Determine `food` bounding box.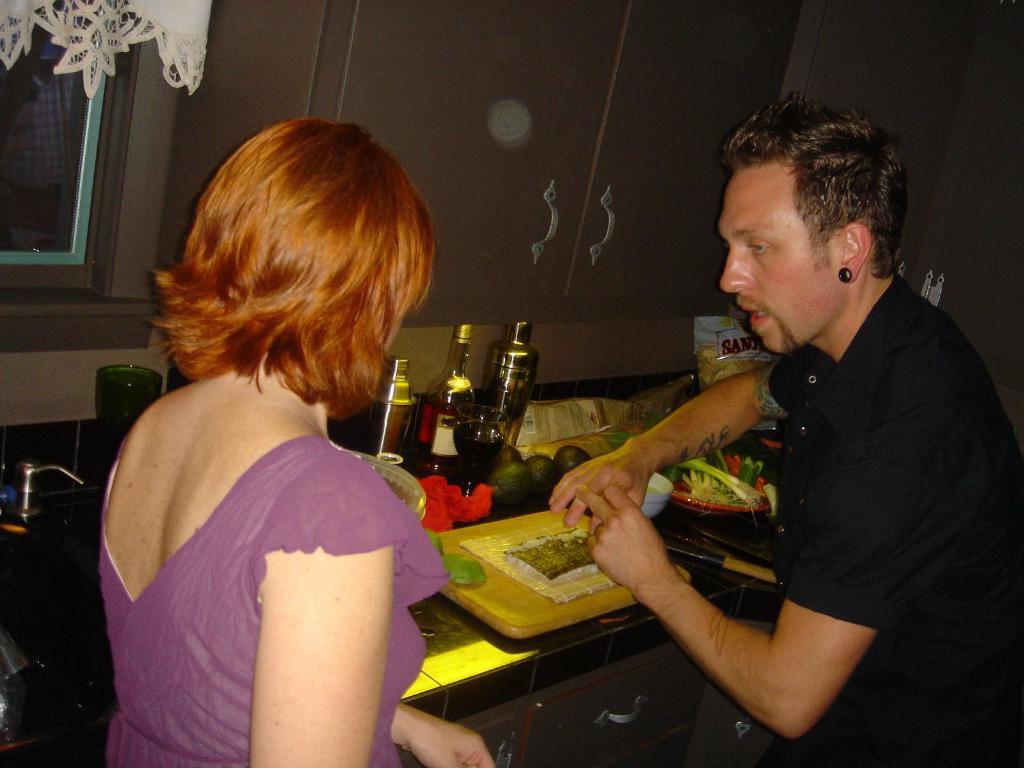
Determined: Rect(525, 454, 558, 486).
